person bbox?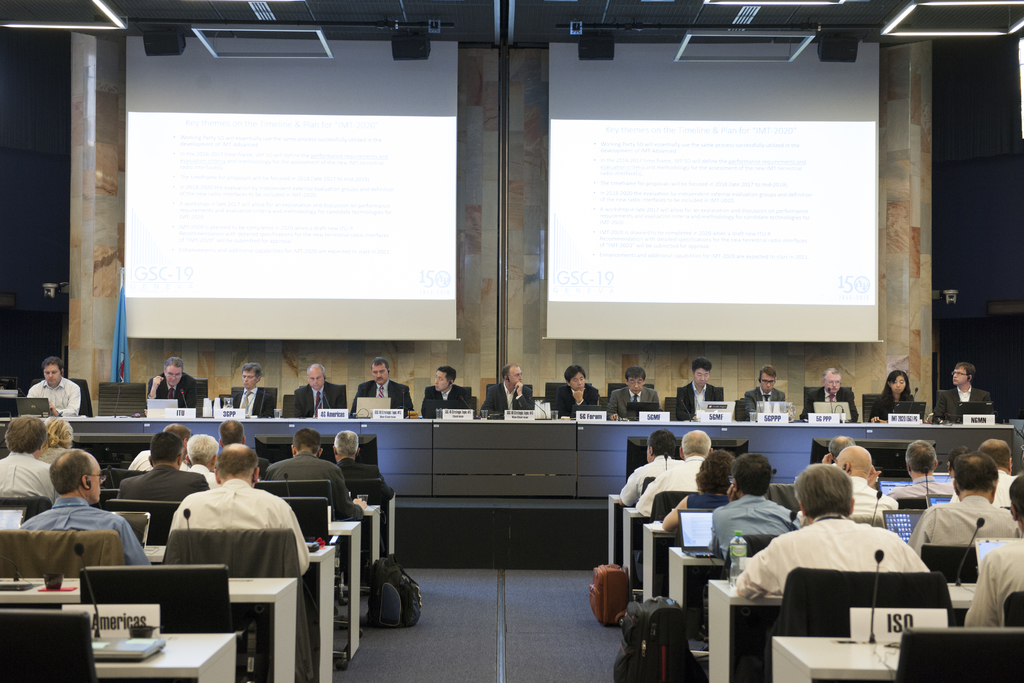
box=[872, 372, 918, 423]
